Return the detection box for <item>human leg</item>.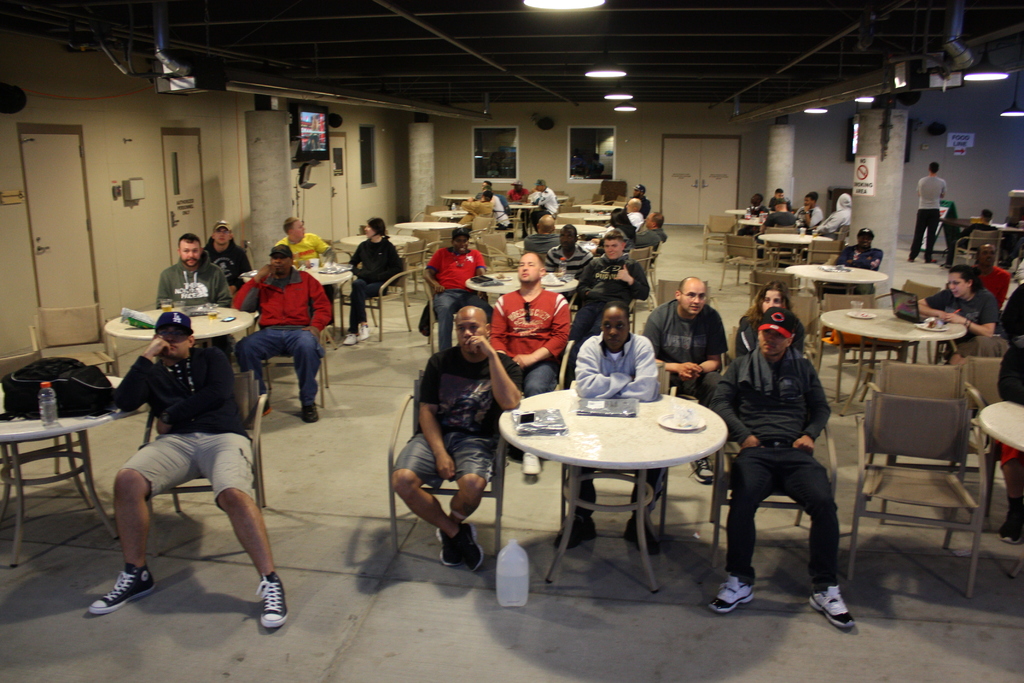
<box>86,424,198,618</box>.
